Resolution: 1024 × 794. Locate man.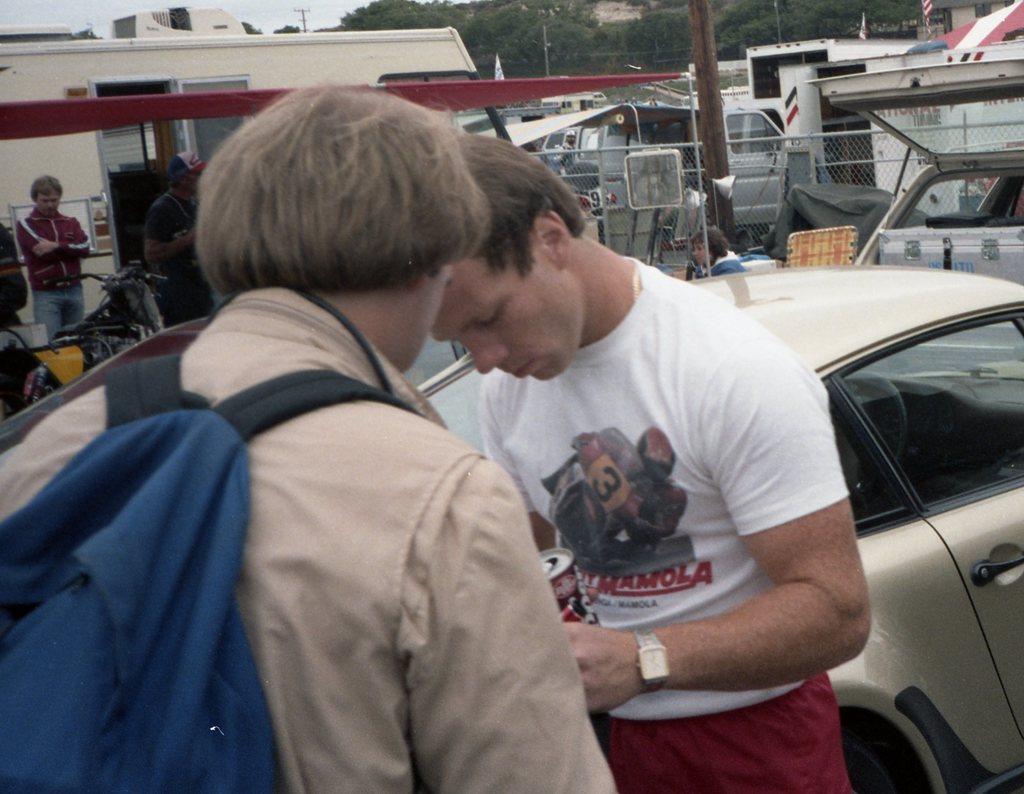
{"x1": 140, "y1": 148, "x2": 213, "y2": 331}.
